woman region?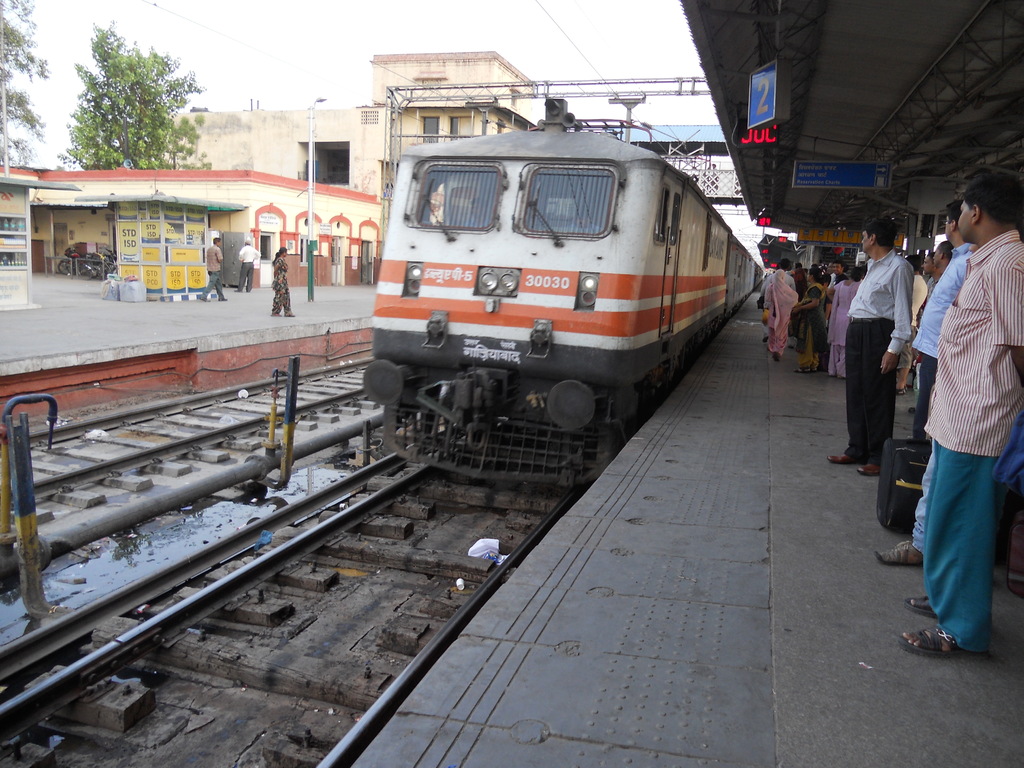
detection(269, 244, 289, 316)
